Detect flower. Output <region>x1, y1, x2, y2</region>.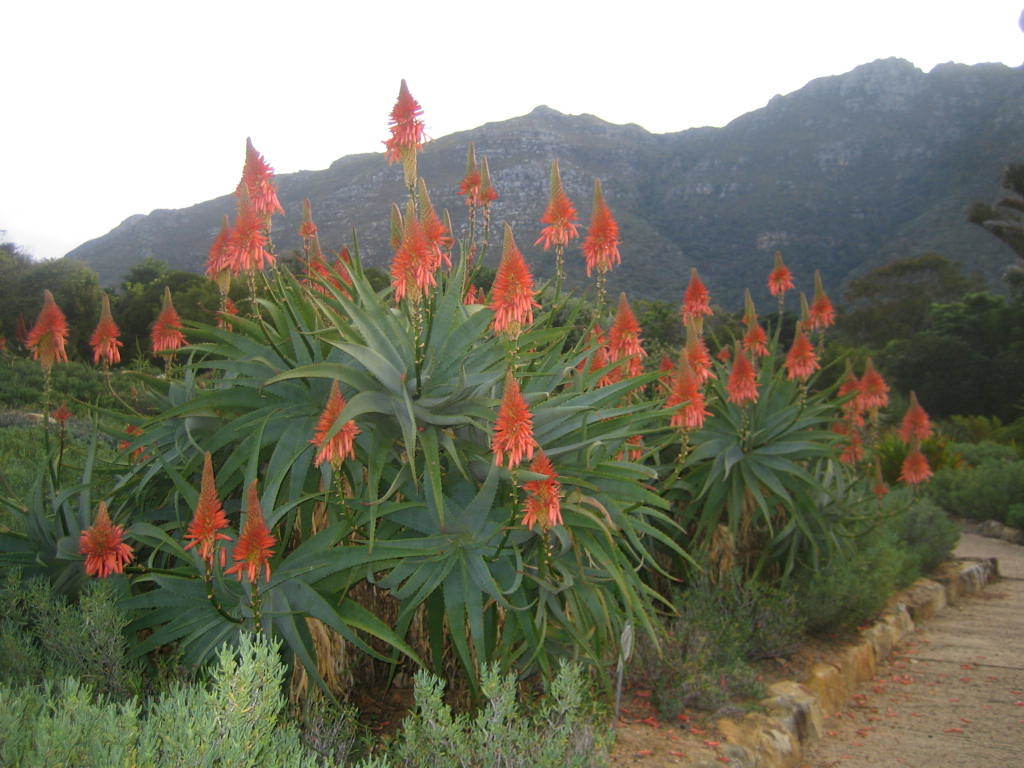
<region>227, 480, 275, 586</region>.
